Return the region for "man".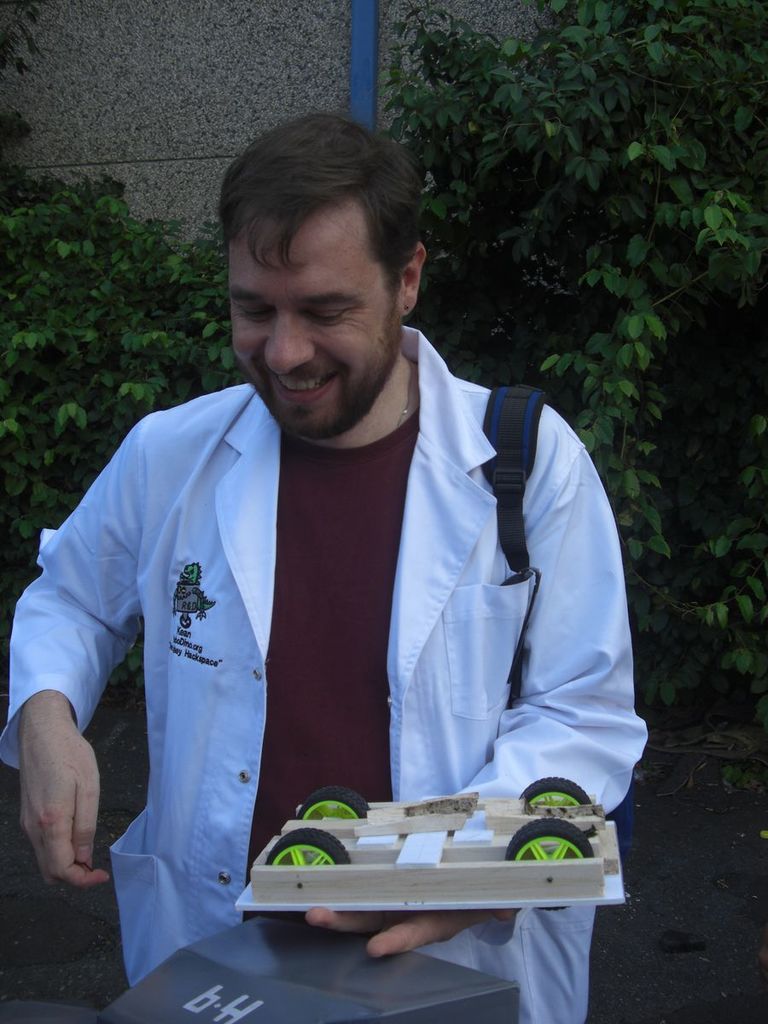
bbox(34, 126, 663, 966).
